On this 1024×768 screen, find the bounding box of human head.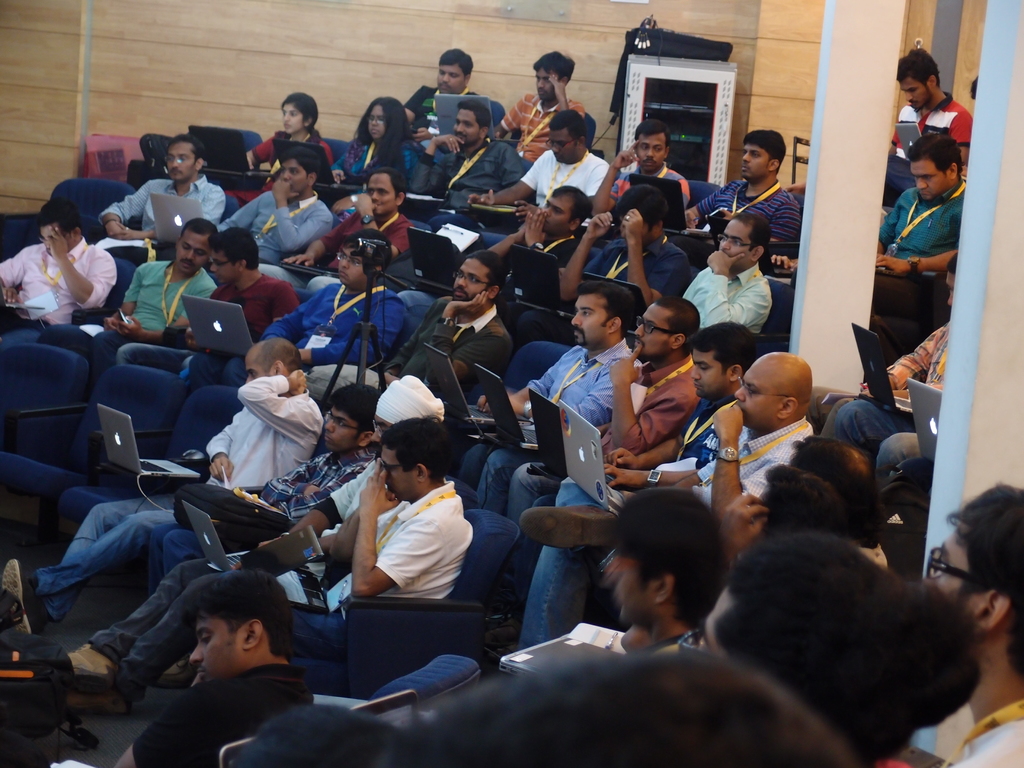
Bounding box: 37/197/84/255.
